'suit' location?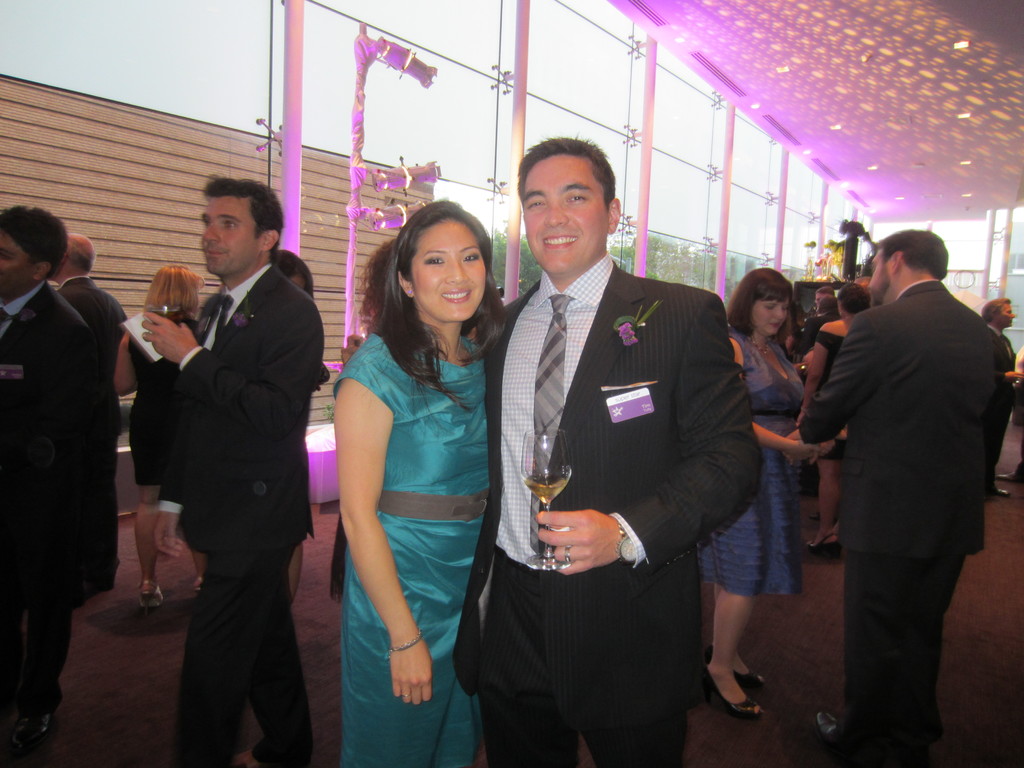
(x1=0, y1=280, x2=93, y2=712)
